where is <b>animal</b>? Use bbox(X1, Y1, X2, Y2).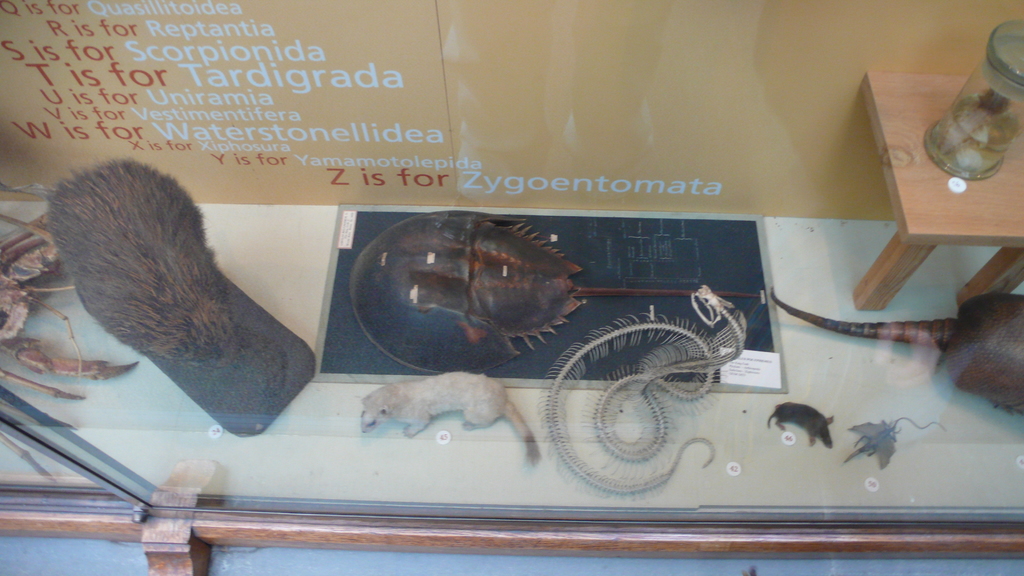
bbox(769, 399, 835, 449).
